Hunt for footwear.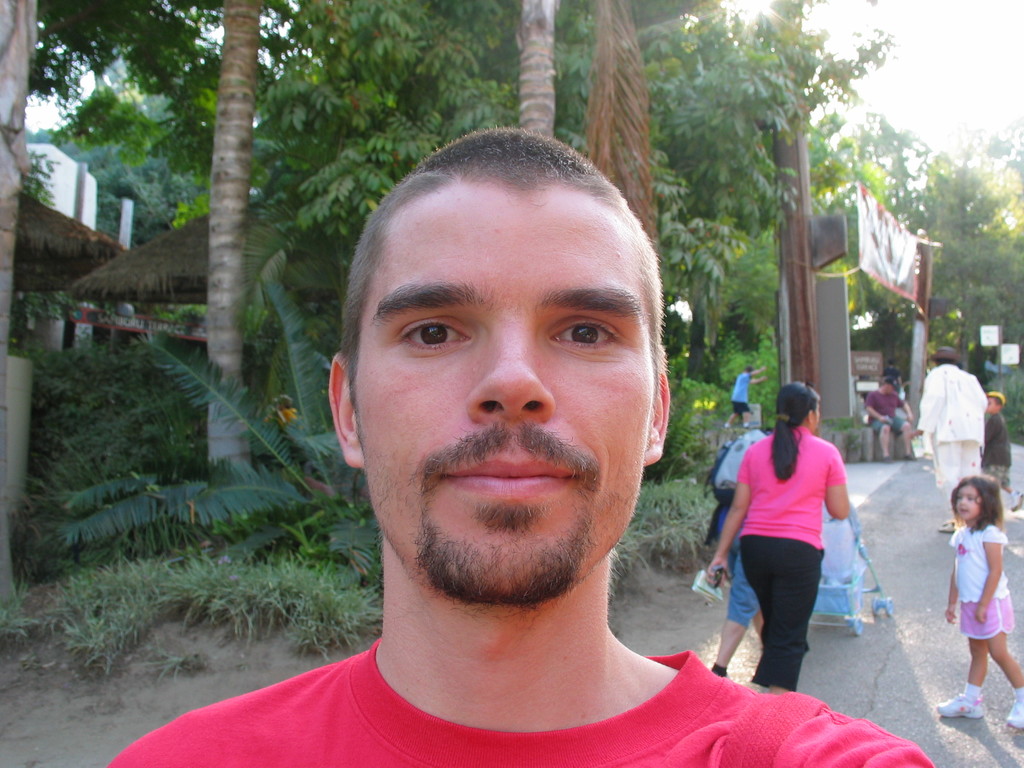
Hunted down at select_region(1008, 490, 1023, 506).
